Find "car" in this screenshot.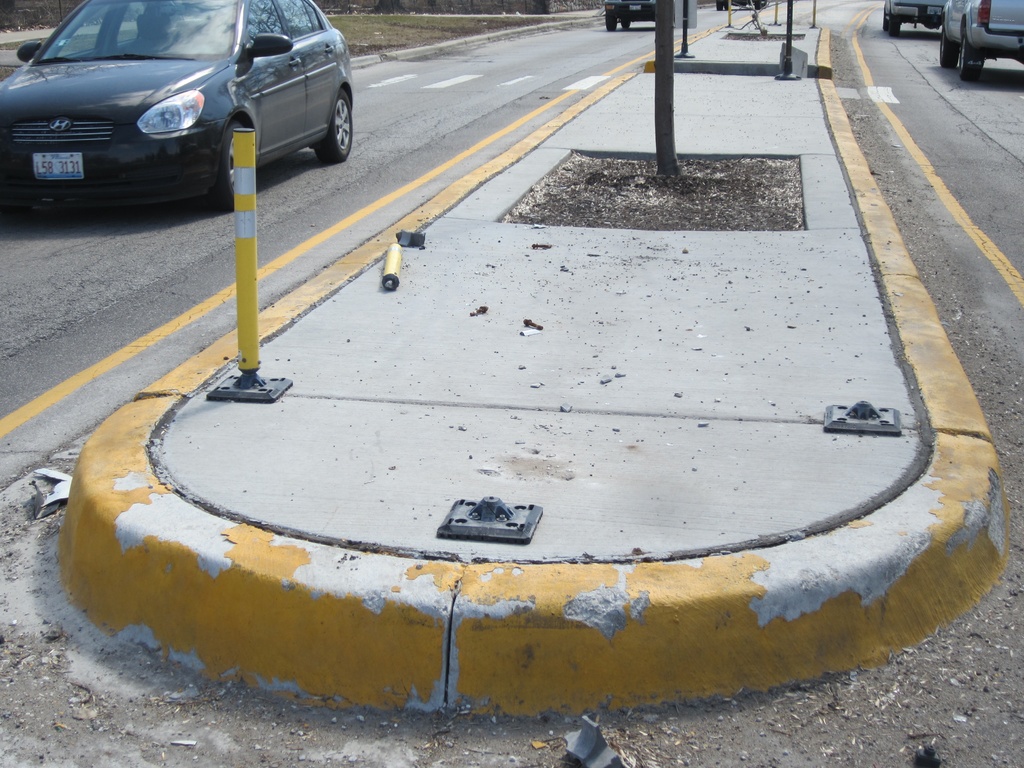
The bounding box for "car" is [x1=606, y1=0, x2=668, y2=31].
